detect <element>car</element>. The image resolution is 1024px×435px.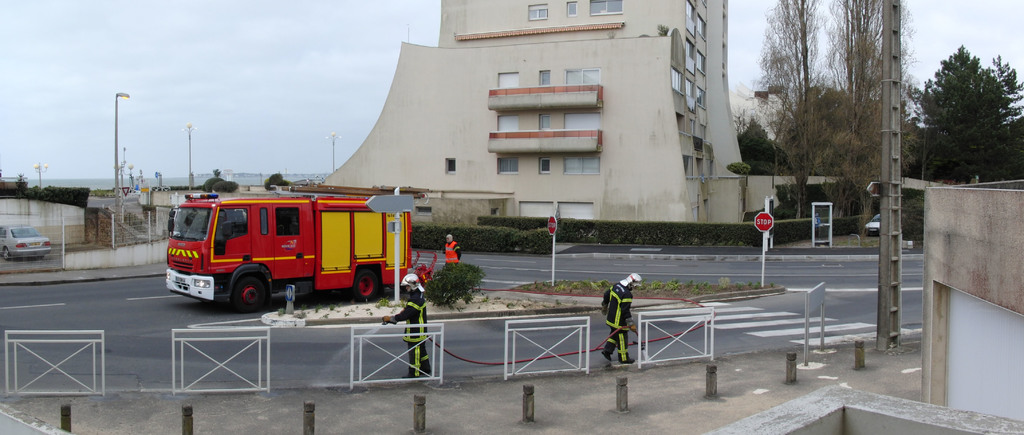
bbox=[0, 224, 49, 258].
